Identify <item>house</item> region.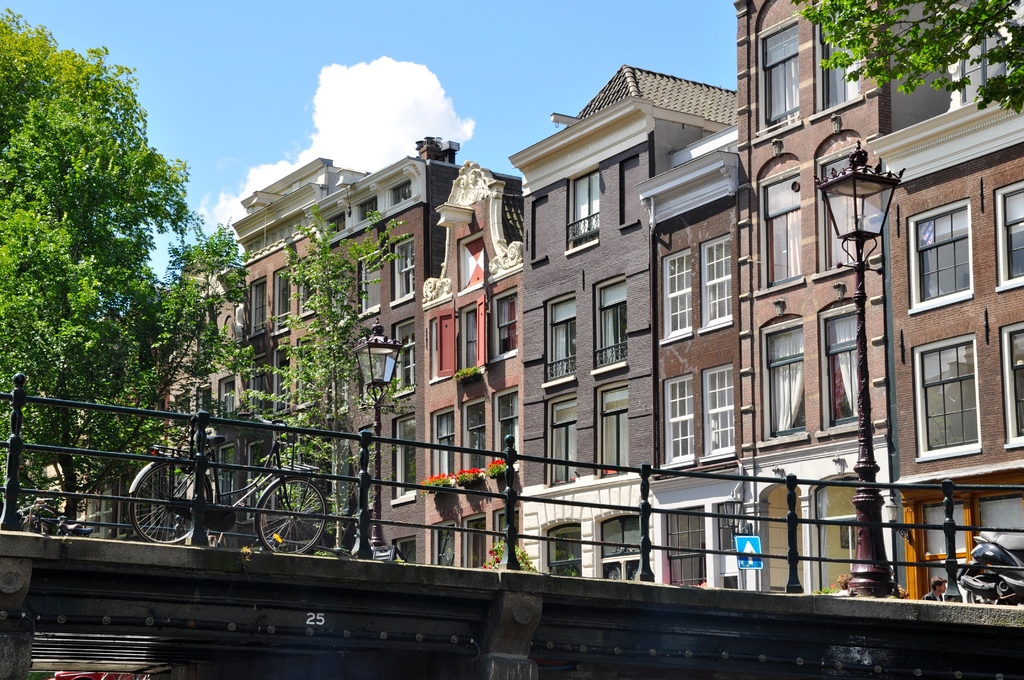
Region: 732, 0, 1023, 597.
